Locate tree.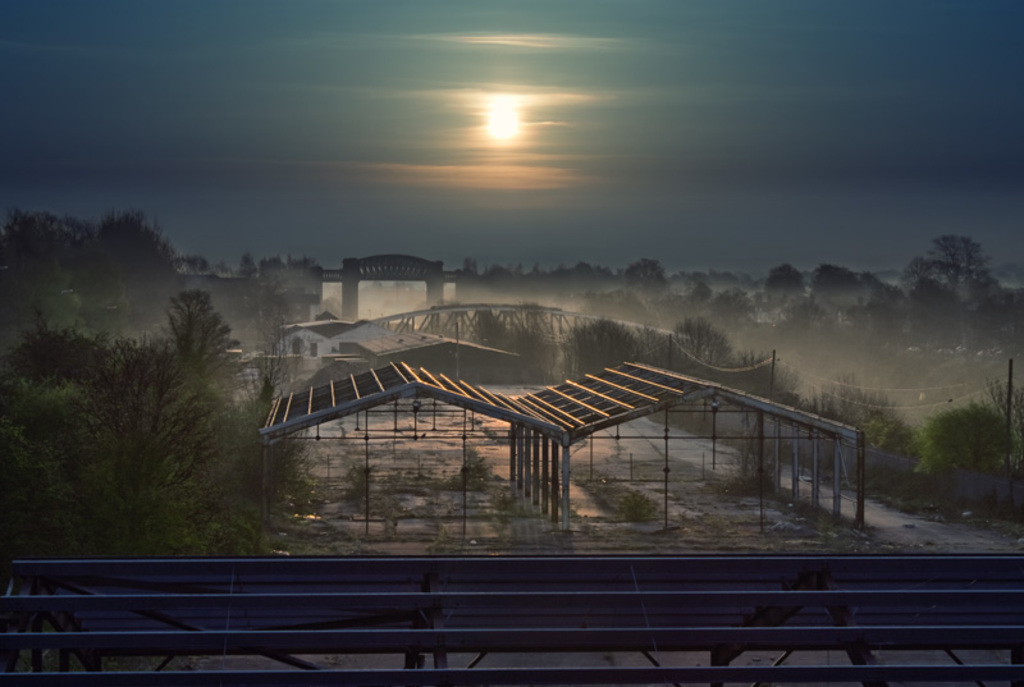
Bounding box: [732,351,808,413].
